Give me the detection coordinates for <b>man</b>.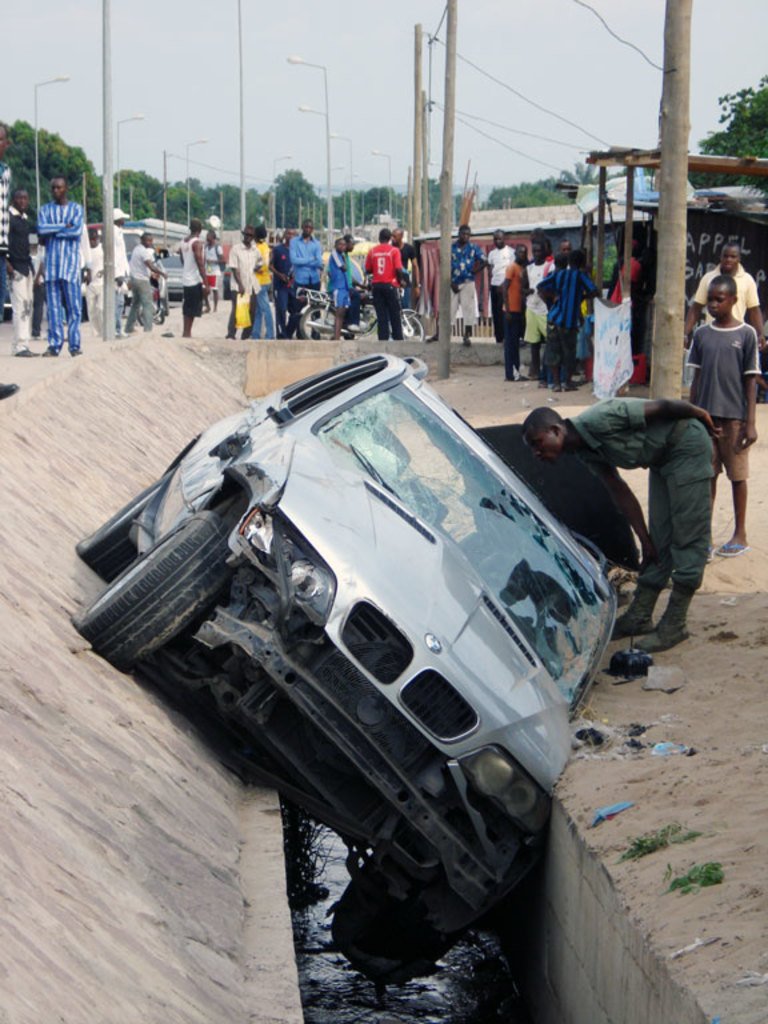
x1=175 y1=215 x2=213 y2=335.
